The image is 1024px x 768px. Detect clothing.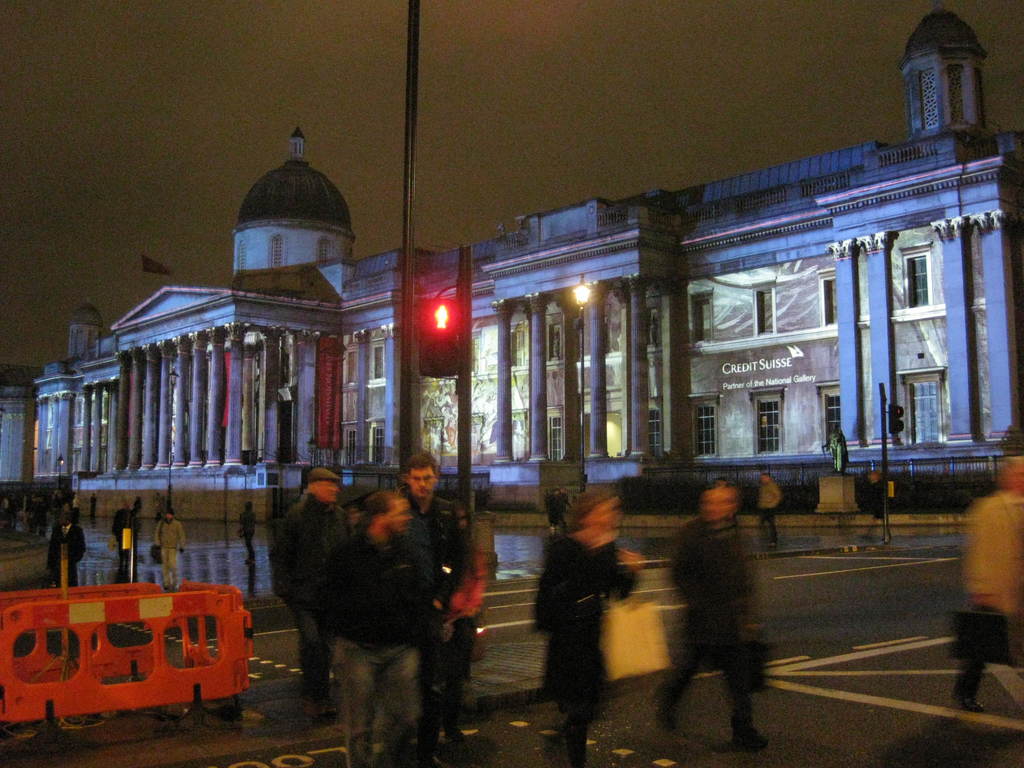
Detection: <box>107,511,141,579</box>.
